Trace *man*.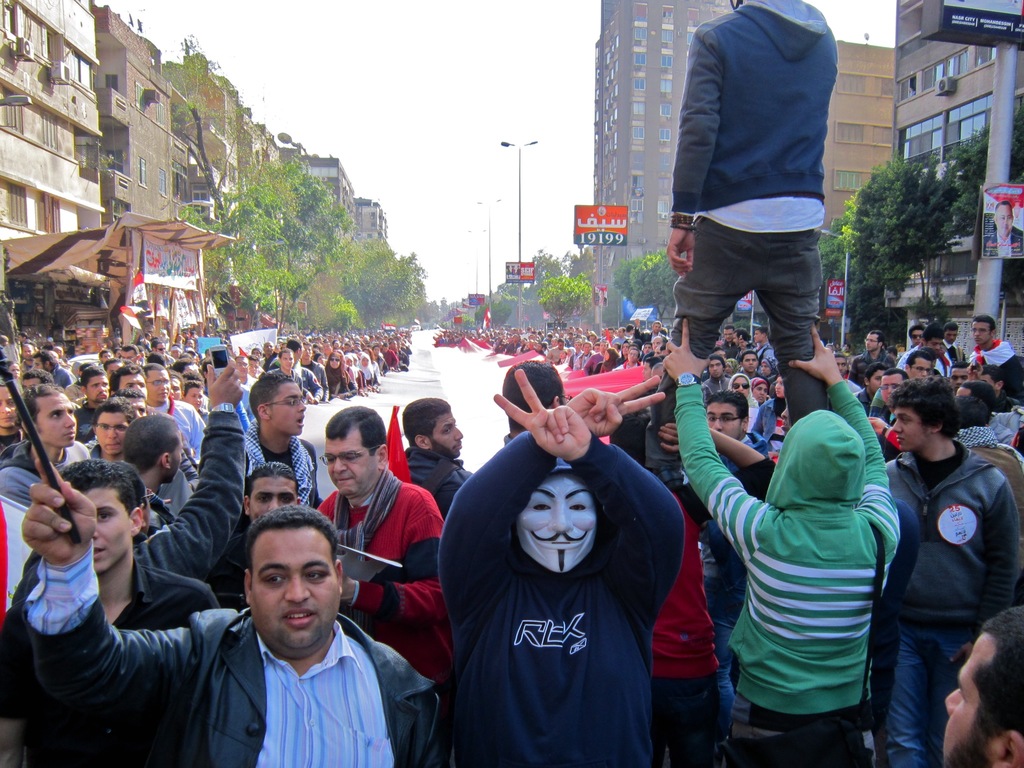
Traced to region(740, 349, 763, 374).
